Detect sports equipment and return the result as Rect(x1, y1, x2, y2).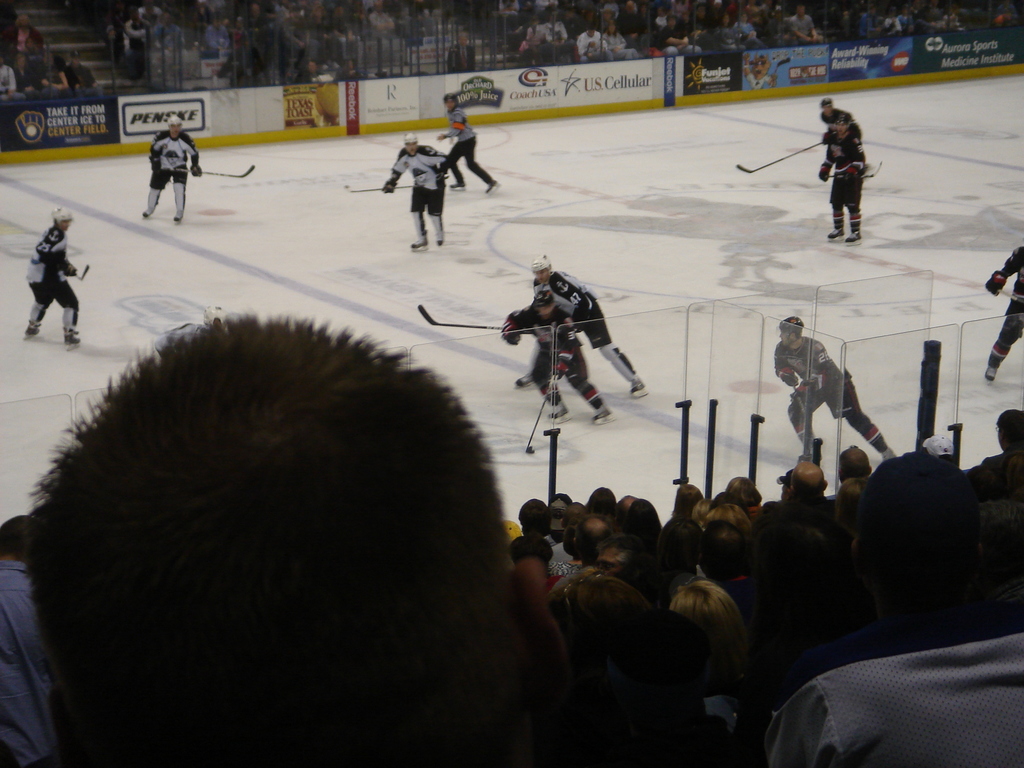
Rect(735, 138, 818, 175).
